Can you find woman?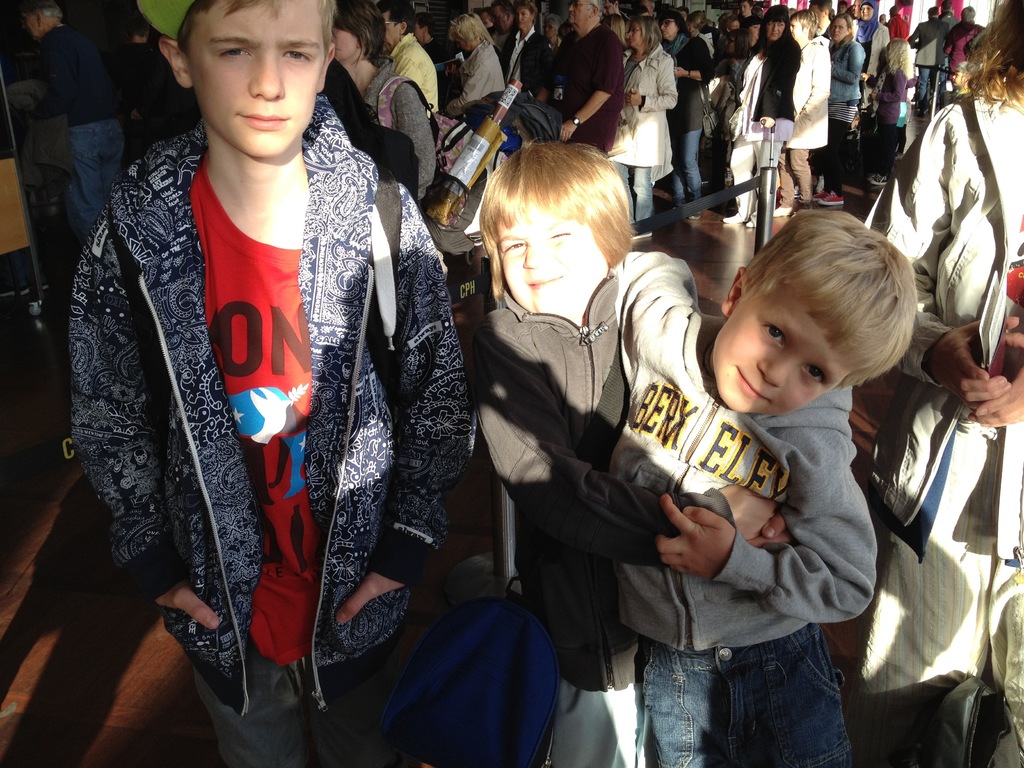
Yes, bounding box: 501 0 554 104.
